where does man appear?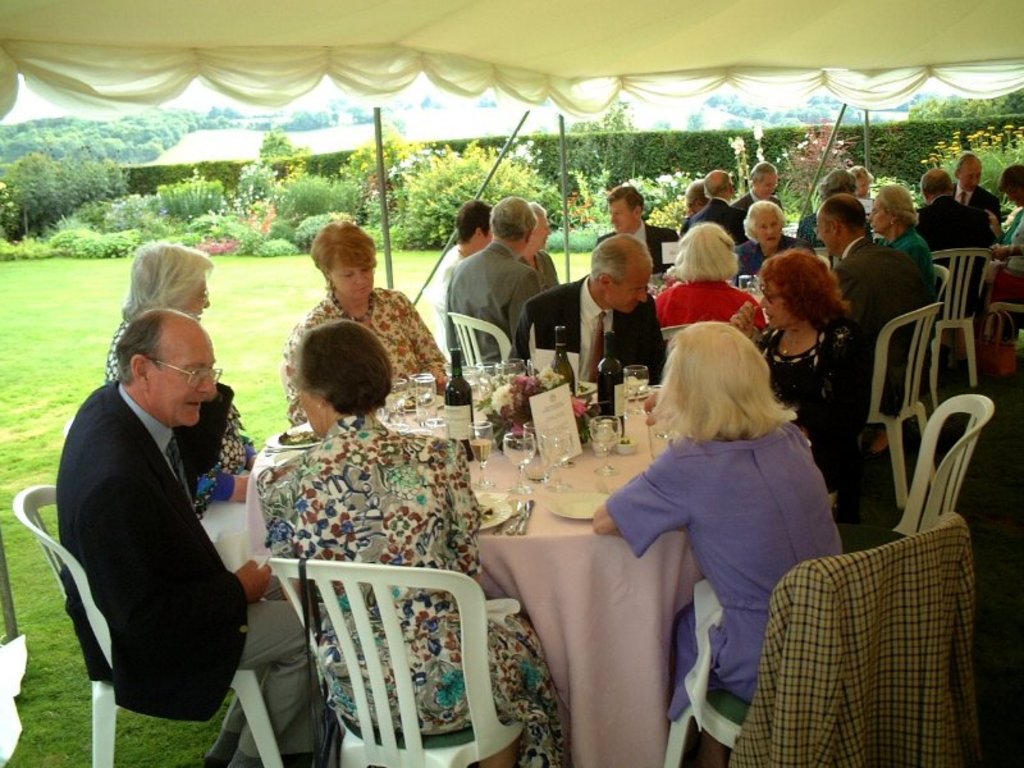
Appears at bbox=[696, 169, 754, 248].
